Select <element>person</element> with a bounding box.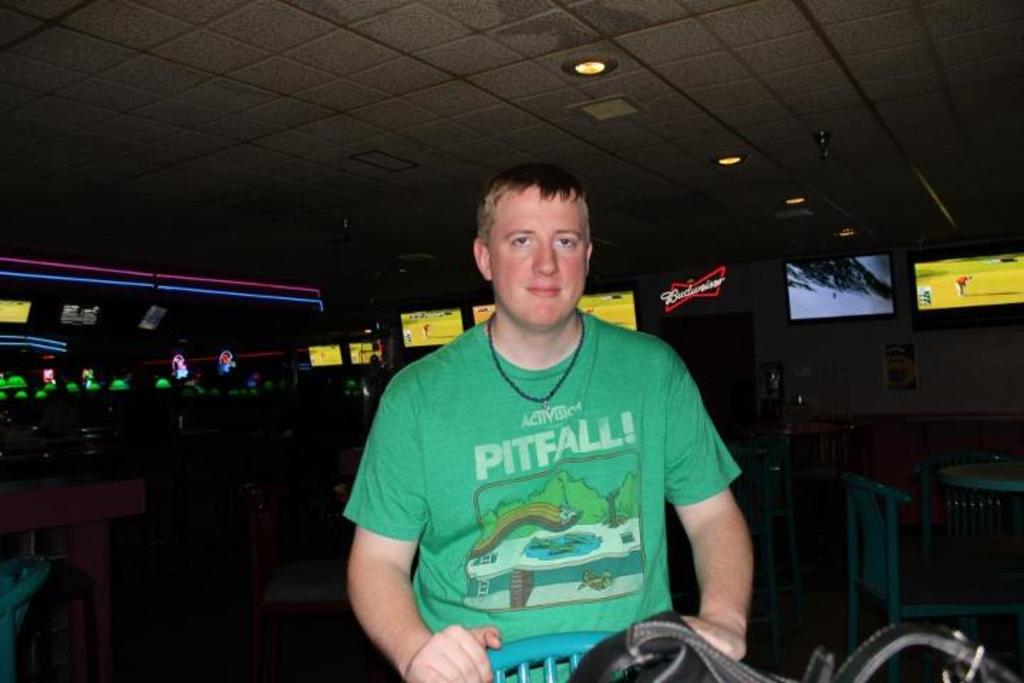
detection(346, 164, 754, 682).
